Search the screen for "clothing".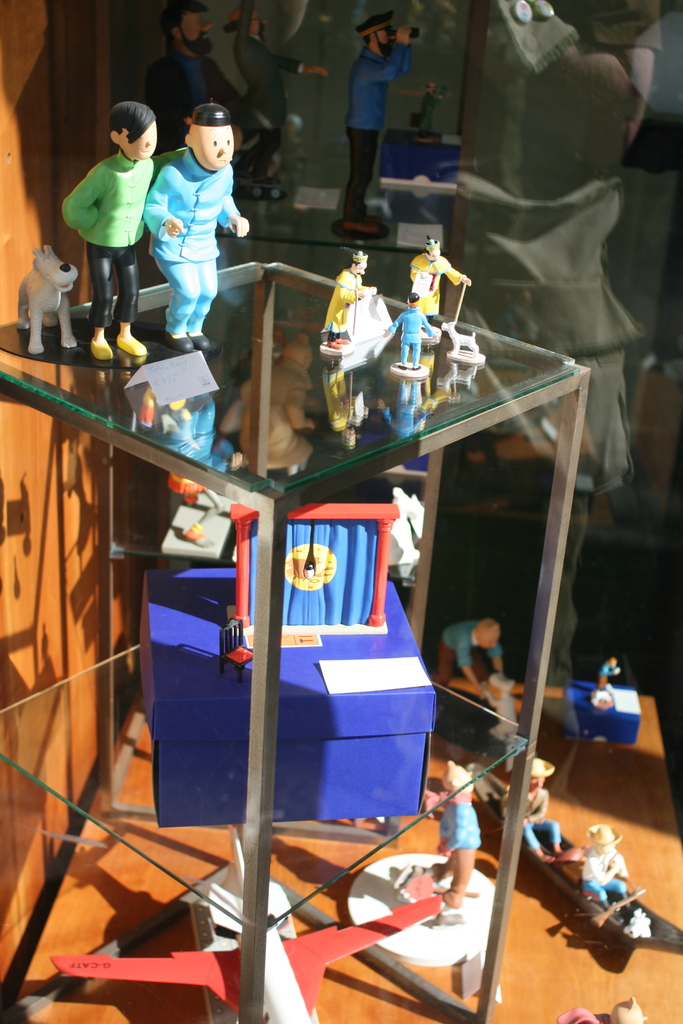
Found at [x1=320, y1=266, x2=367, y2=340].
